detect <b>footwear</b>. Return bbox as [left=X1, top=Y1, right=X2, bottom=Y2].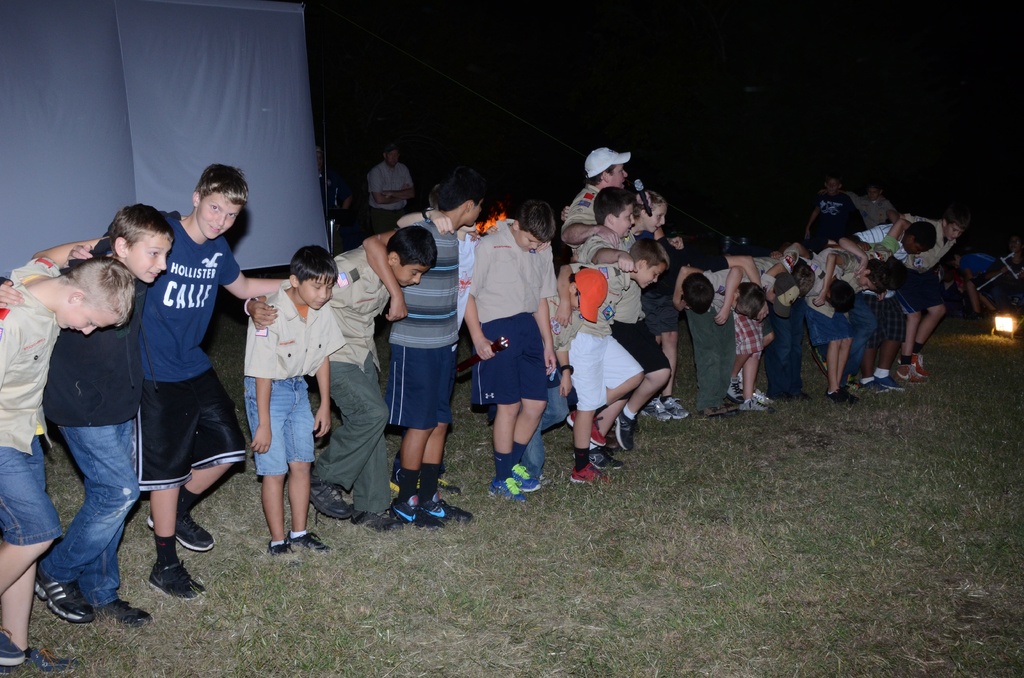
[left=300, top=478, right=356, bottom=525].
